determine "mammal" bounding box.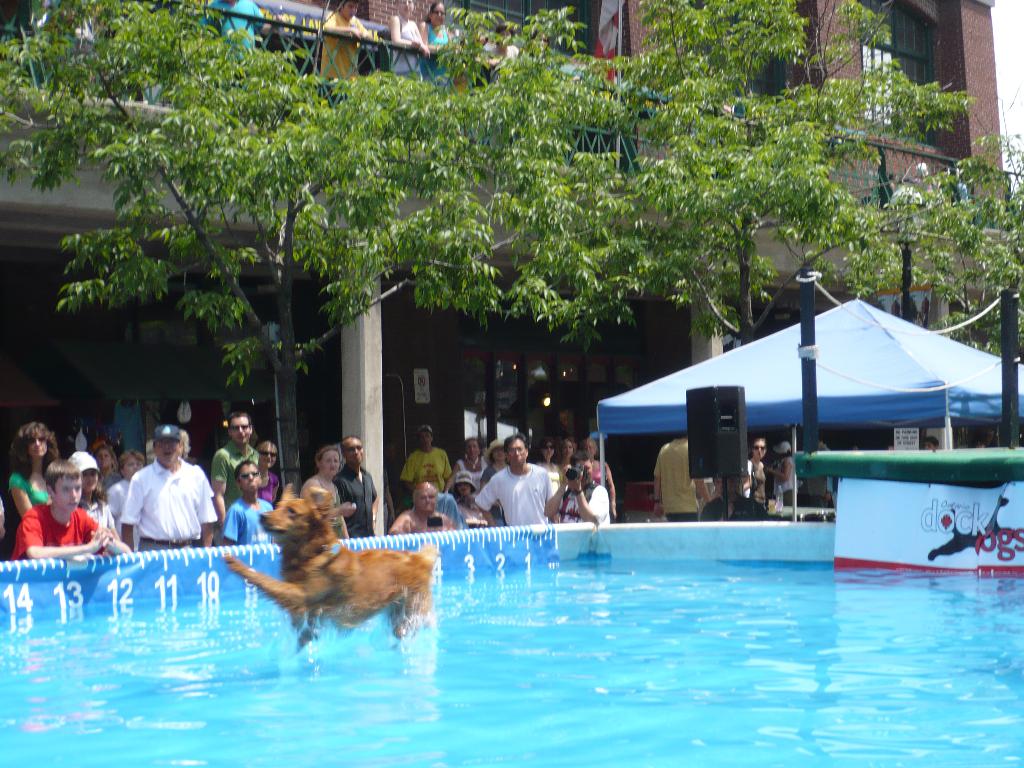
Determined: (left=650, top=431, right=713, bottom=522).
